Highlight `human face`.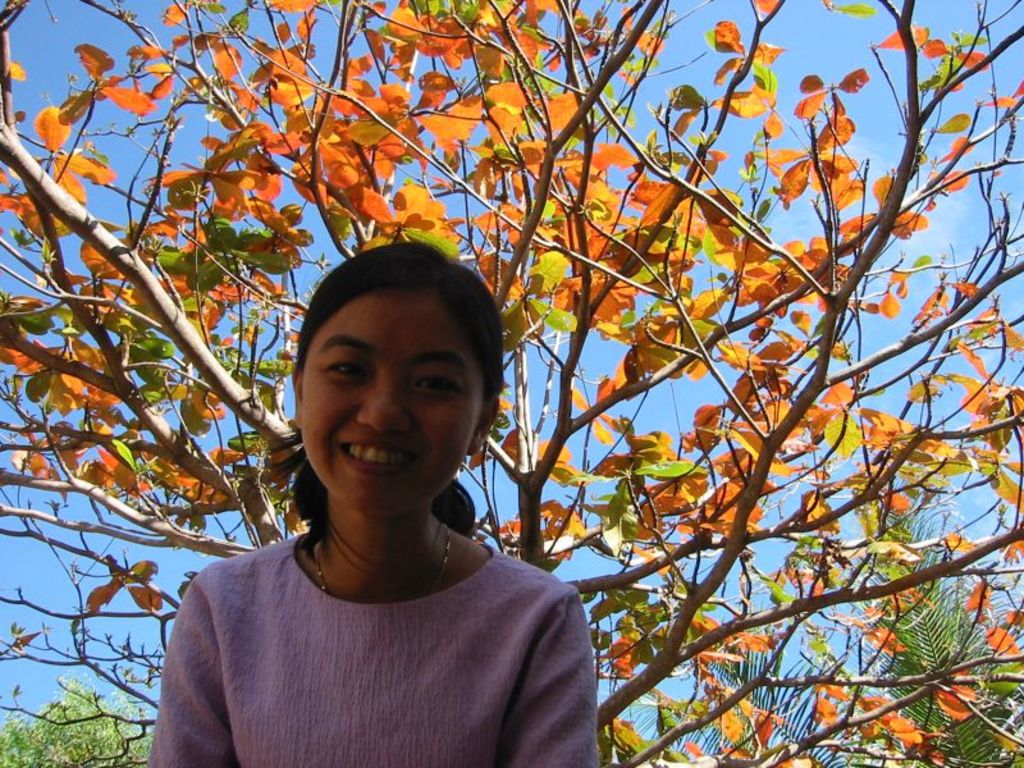
Highlighted region: pyautogui.locateOnScreen(298, 291, 484, 521).
